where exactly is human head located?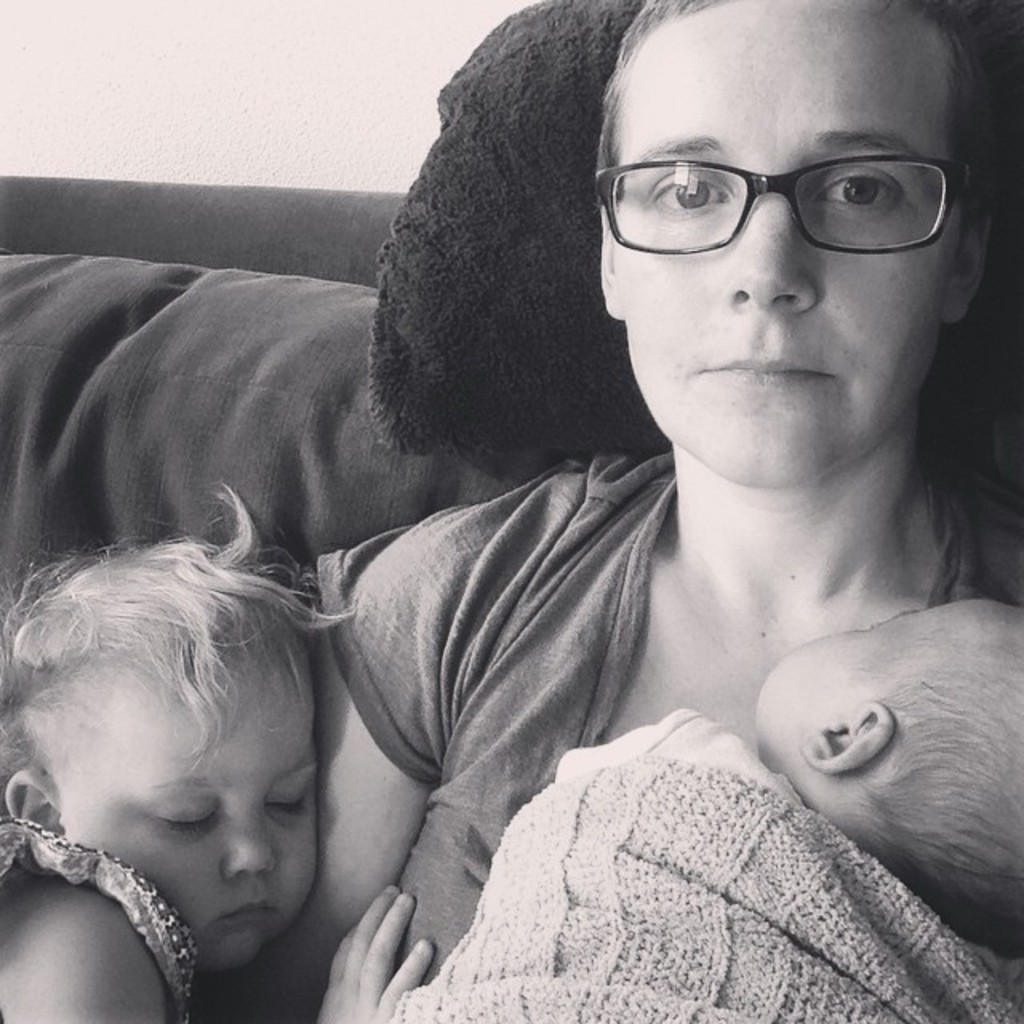
Its bounding box is [758, 584, 1022, 950].
